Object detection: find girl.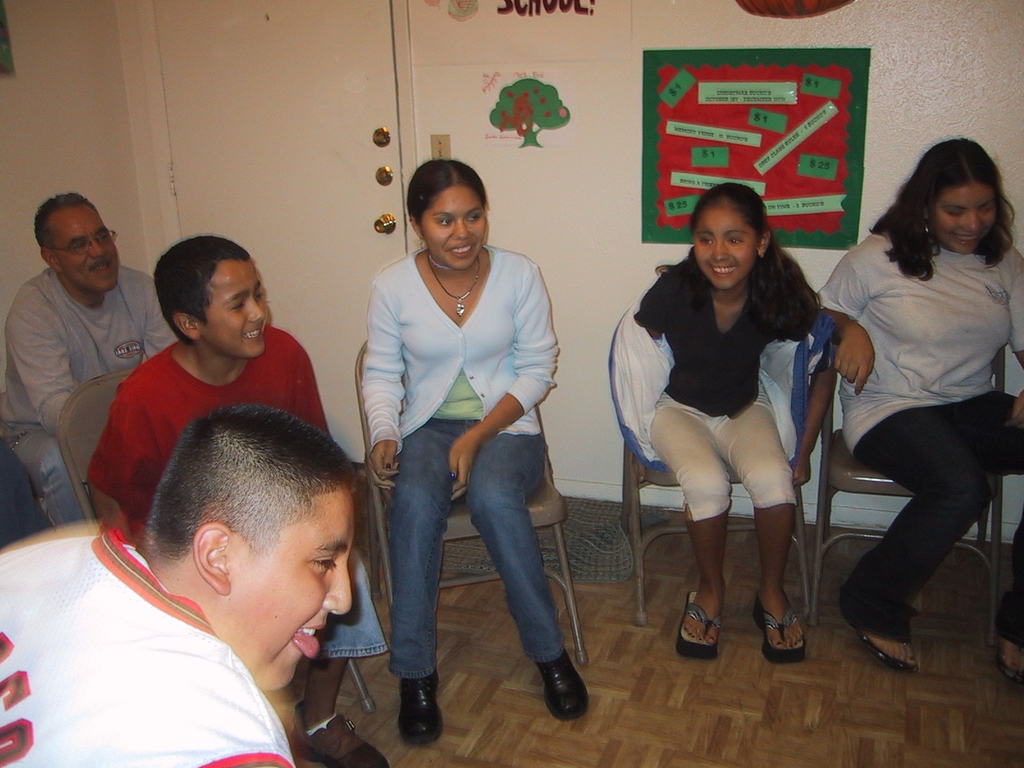
region(608, 181, 840, 660).
